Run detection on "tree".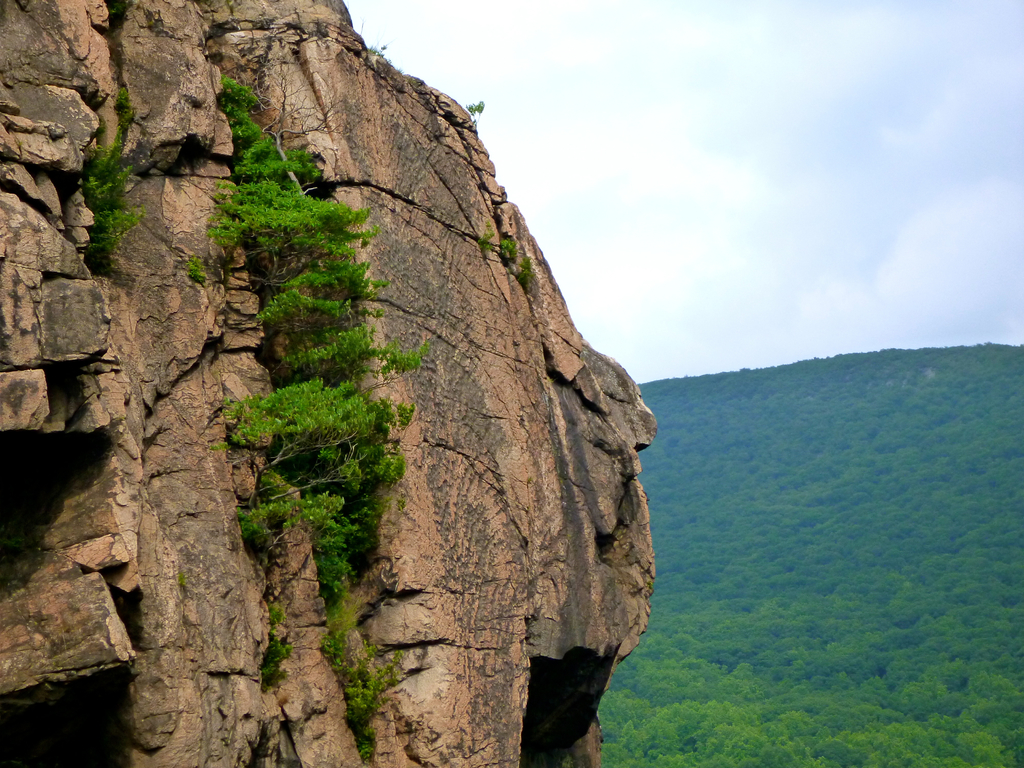
Result: [x1=74, y1=152, x2=134, y2=252].
